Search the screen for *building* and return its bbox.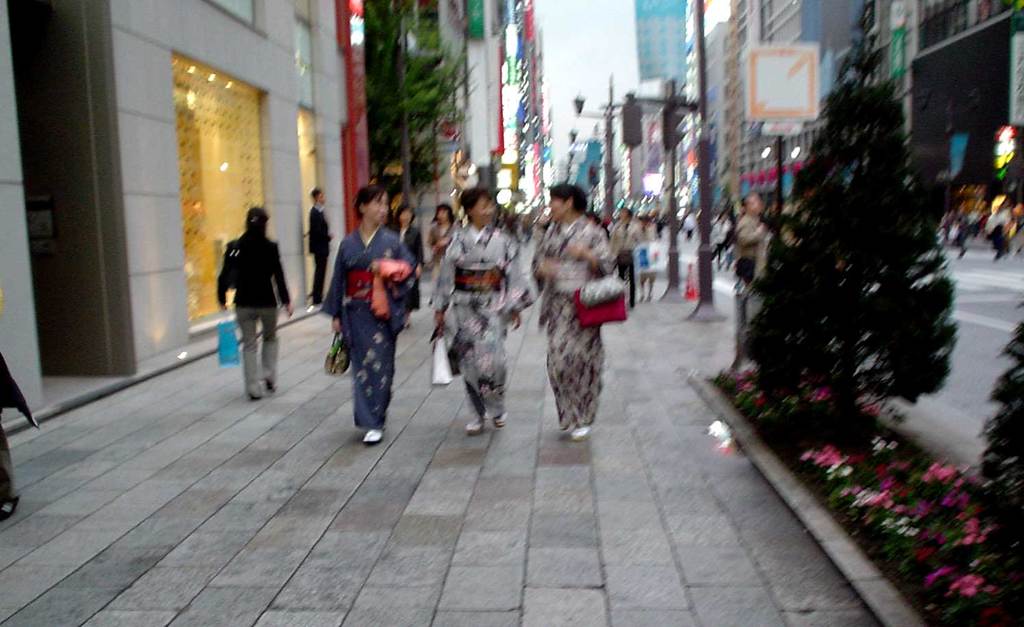
Found: (left=349, top=0, right=552, bottom=263).
